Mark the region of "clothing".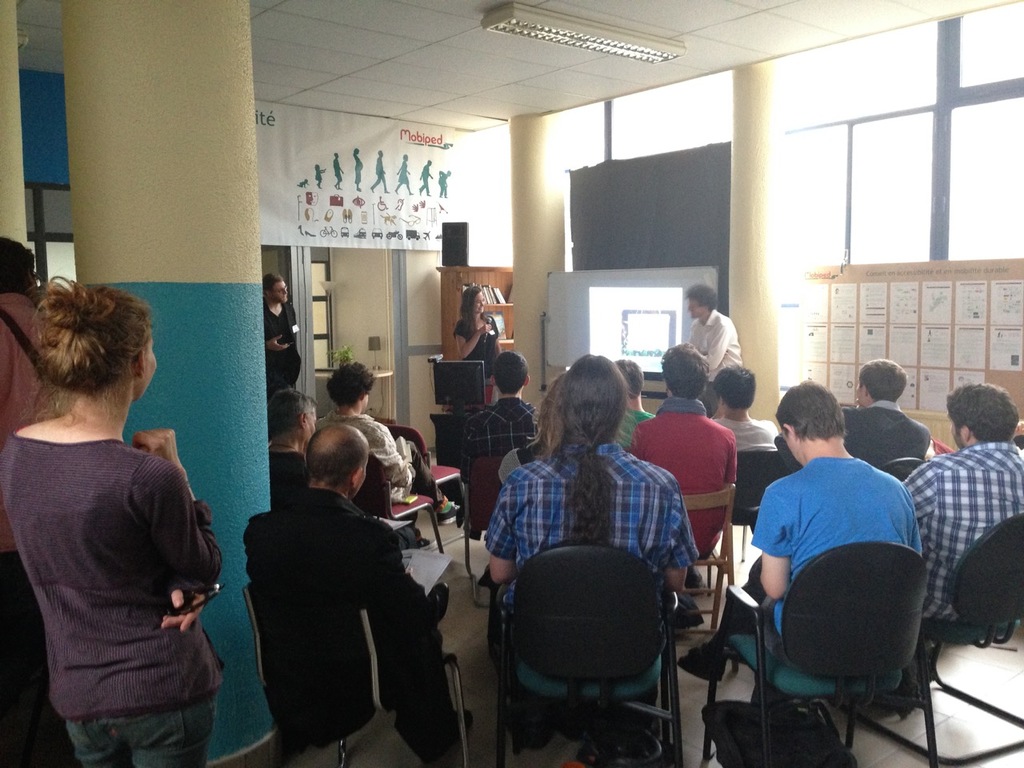
Region: [x1=482, y1=442, x2=701, y2=703].
